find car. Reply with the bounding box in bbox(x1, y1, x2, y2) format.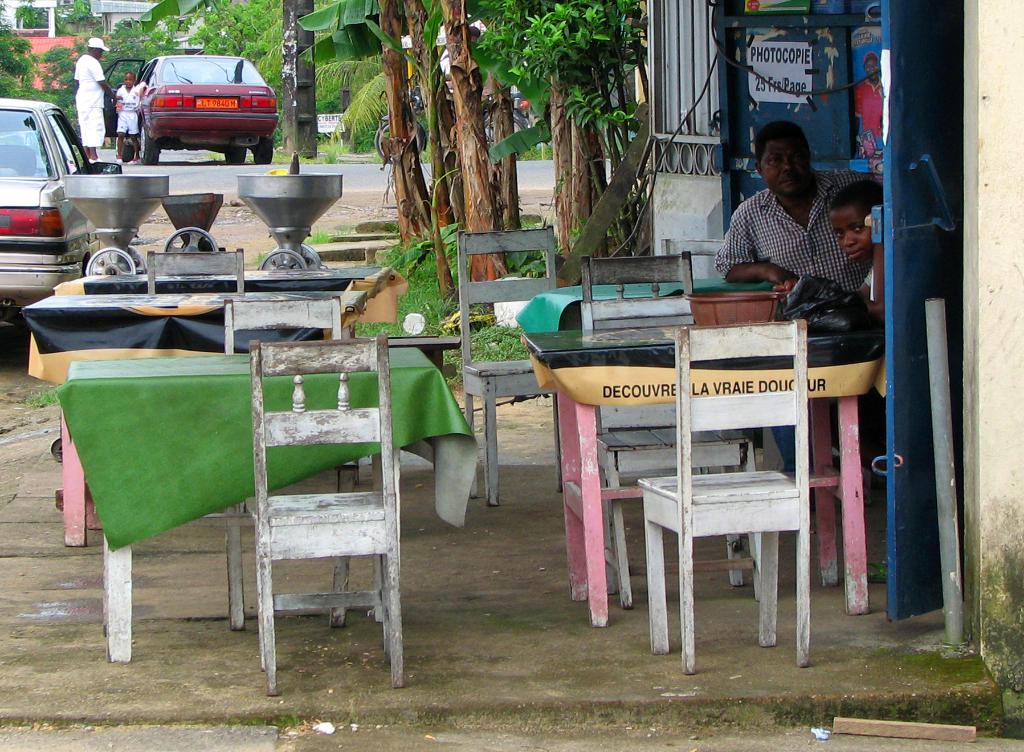
bbox(107, 42, 265, 154).
